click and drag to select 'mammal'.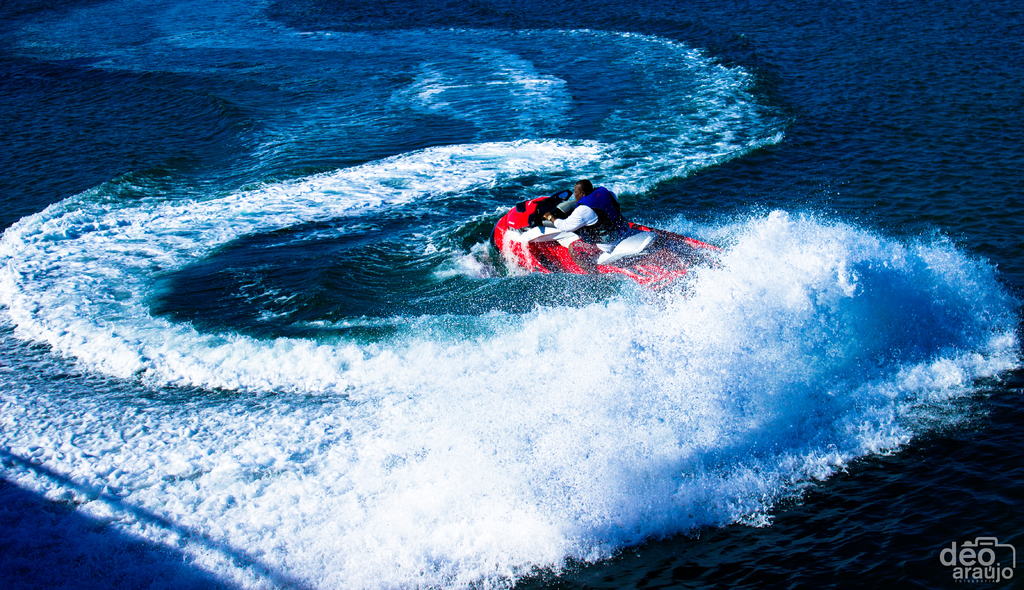
Selection: BBox(543, 181, 617, 233).
